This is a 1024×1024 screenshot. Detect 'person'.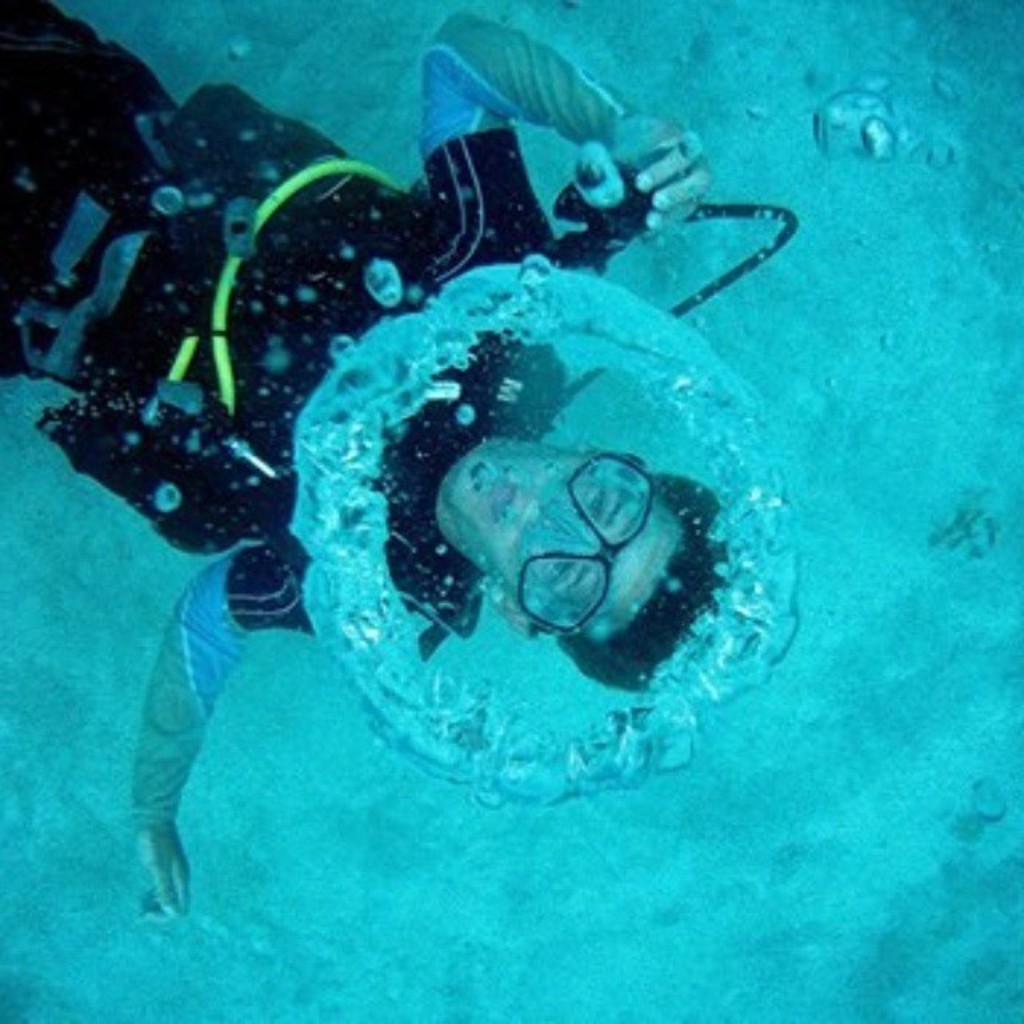
(x1=0, y1=0, x2=731, y2=917).
